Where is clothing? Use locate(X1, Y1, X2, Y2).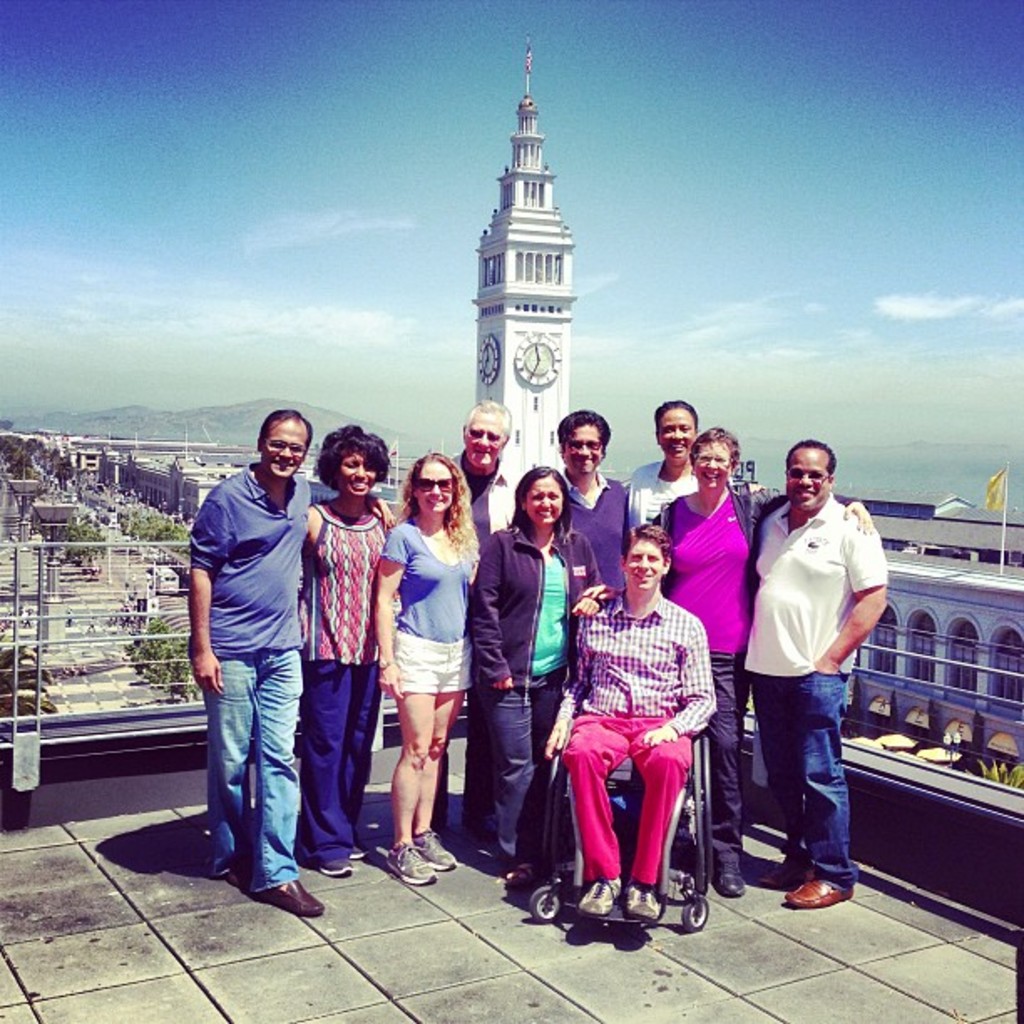
locate(184, 467, 315, 893).
